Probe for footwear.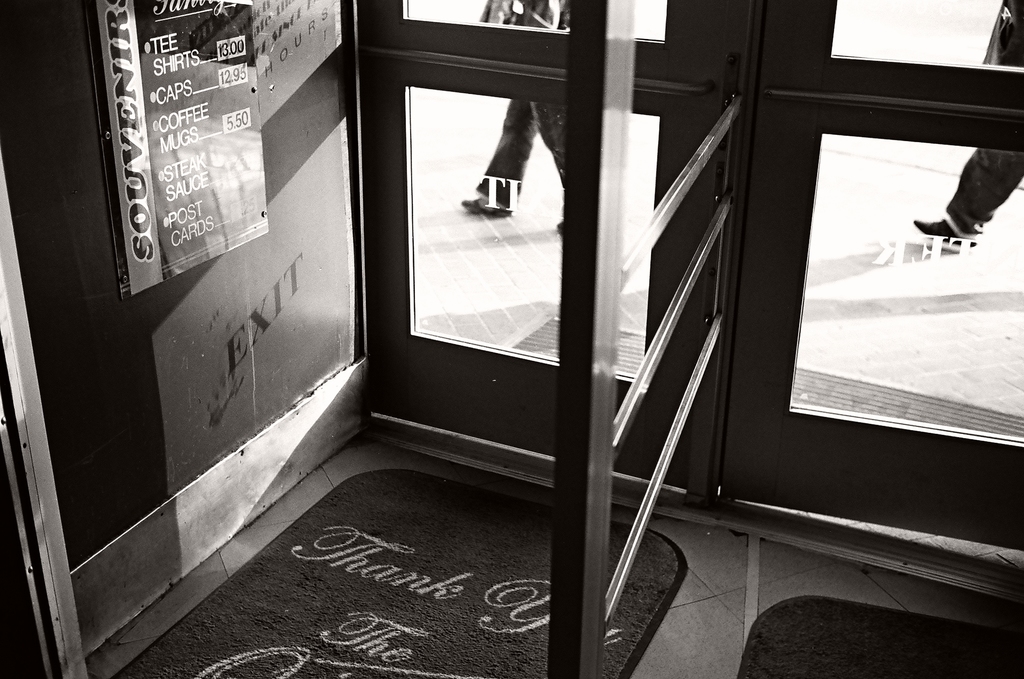
Probe result: crop(463, 190, 509, 218).
